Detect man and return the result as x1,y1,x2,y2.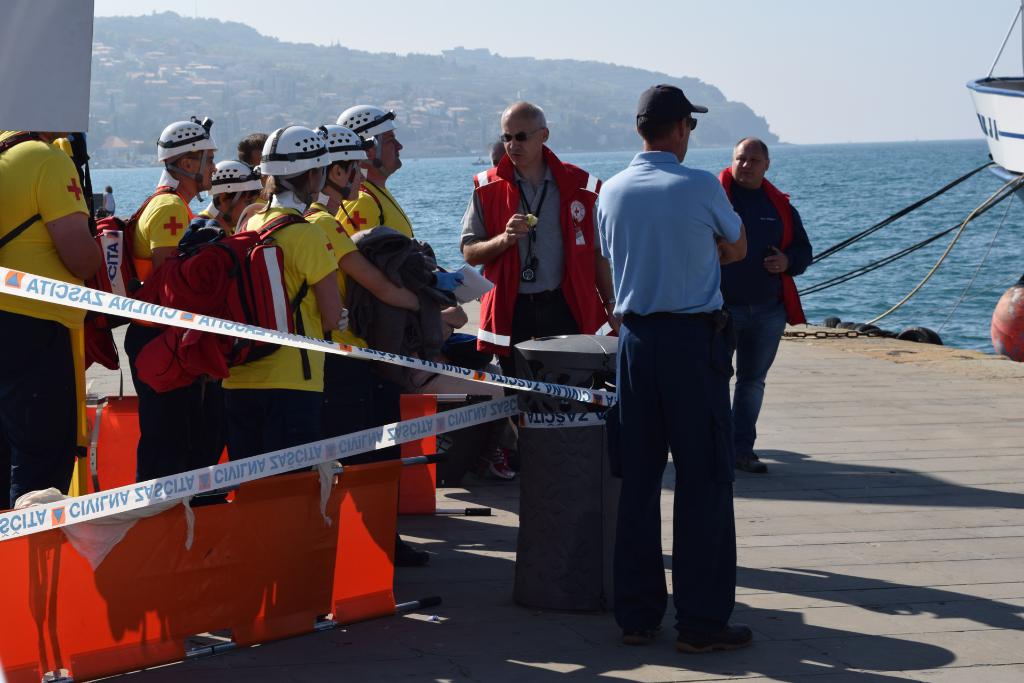
596,95,766,652.
